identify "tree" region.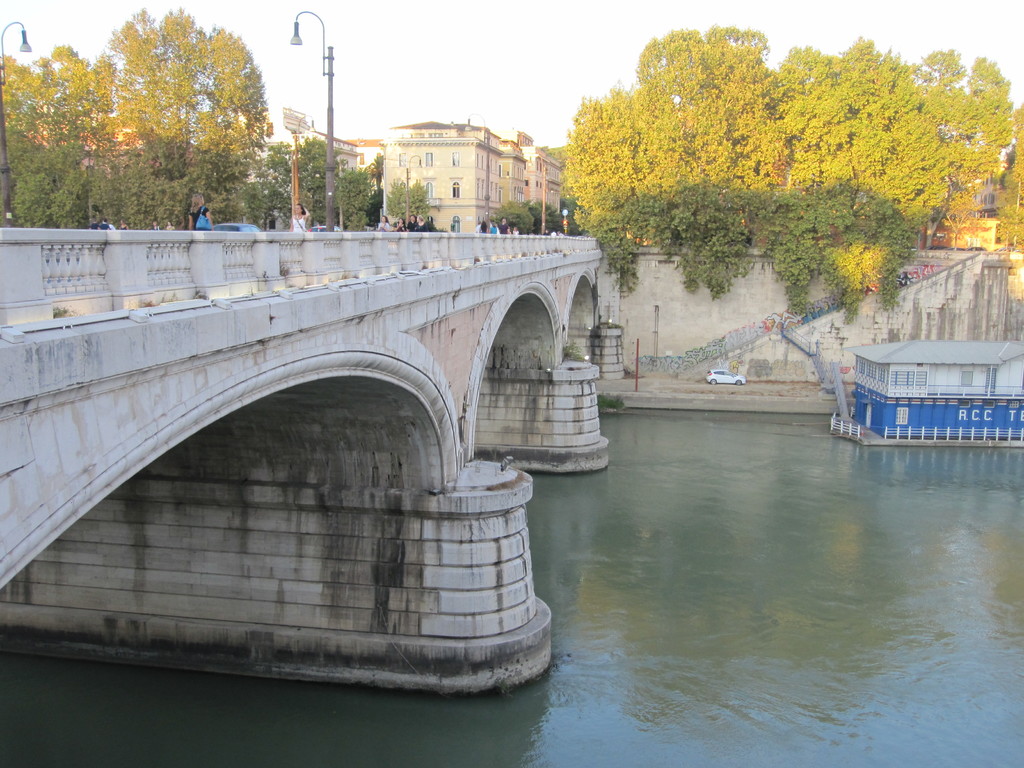
Region: <region>543, 27, 986, 342</region>.
